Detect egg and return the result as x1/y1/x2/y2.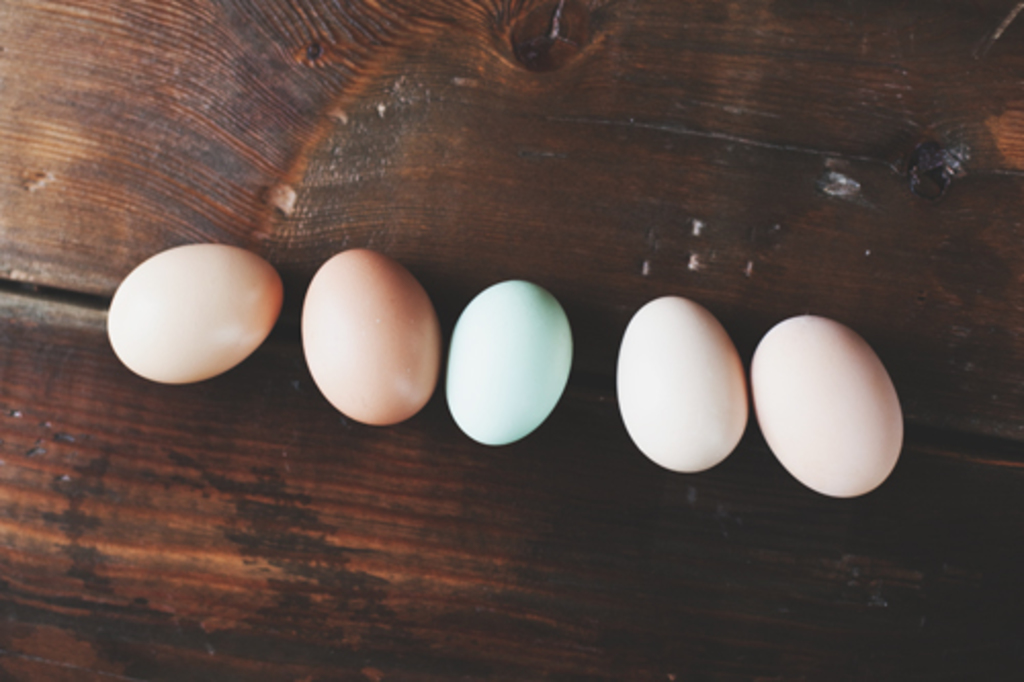
297/246/442/424.
